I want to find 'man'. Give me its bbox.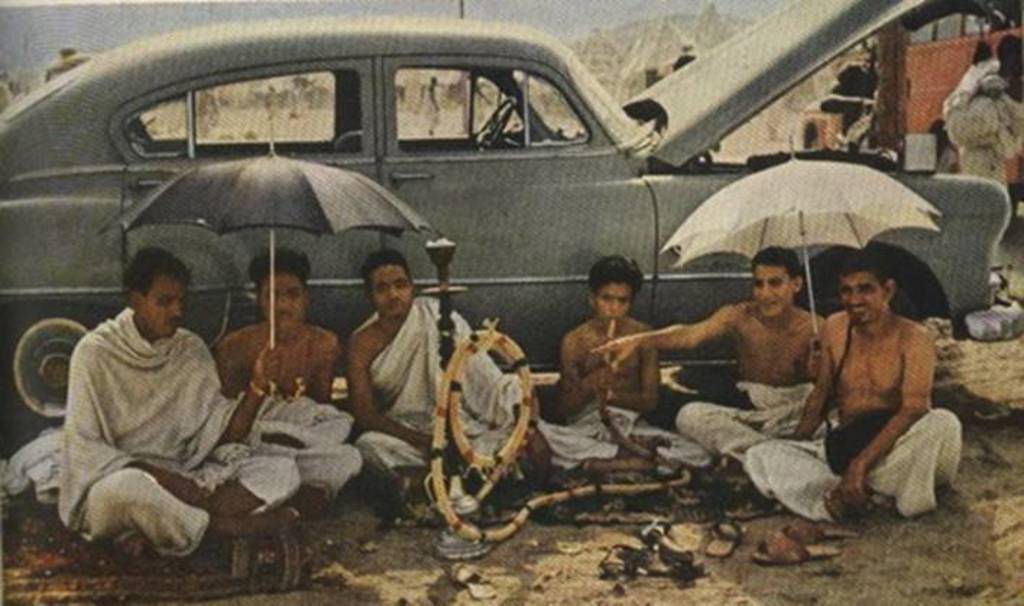
l=334, t=237, r=542, b=508.
